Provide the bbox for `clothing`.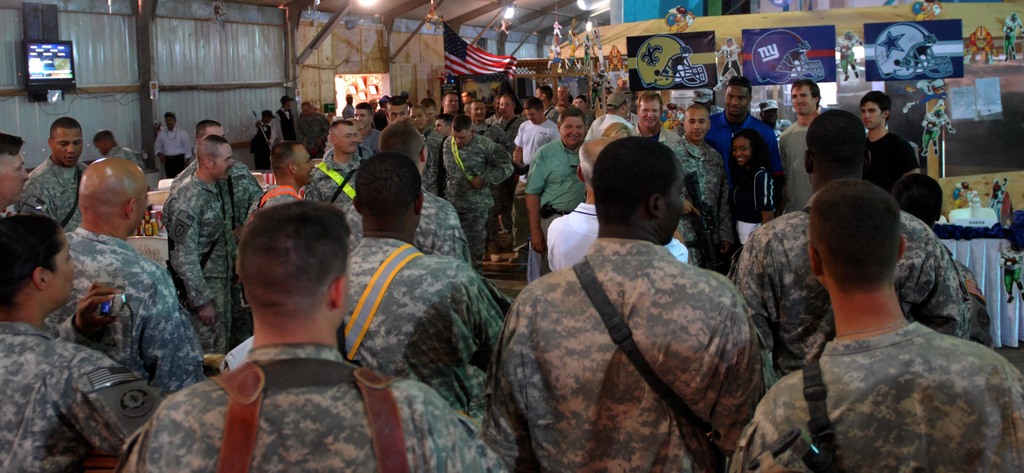
737/188/977/372.
